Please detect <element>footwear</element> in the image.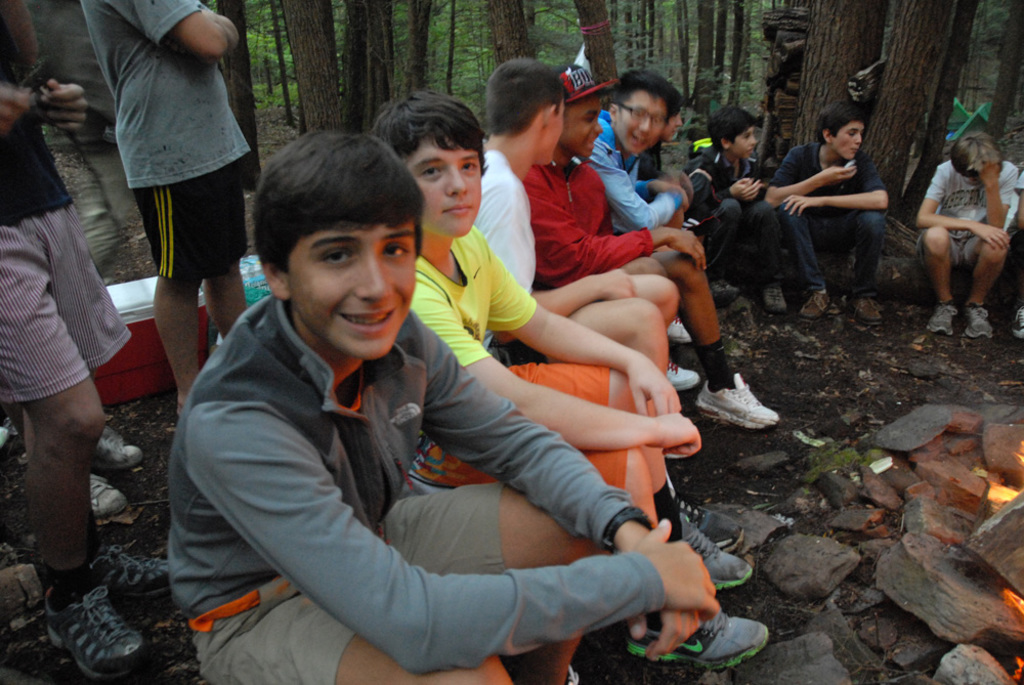
region(857, 300, 884, 330).
